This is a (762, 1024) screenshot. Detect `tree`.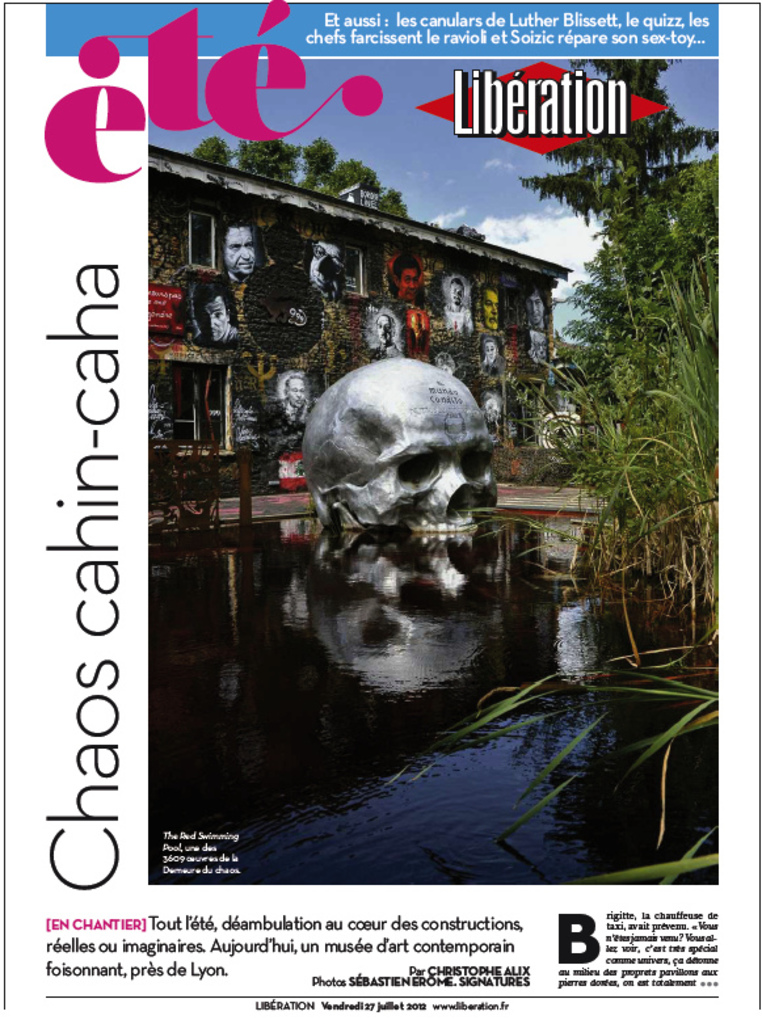
select_region(550, 184, 657, 354).
